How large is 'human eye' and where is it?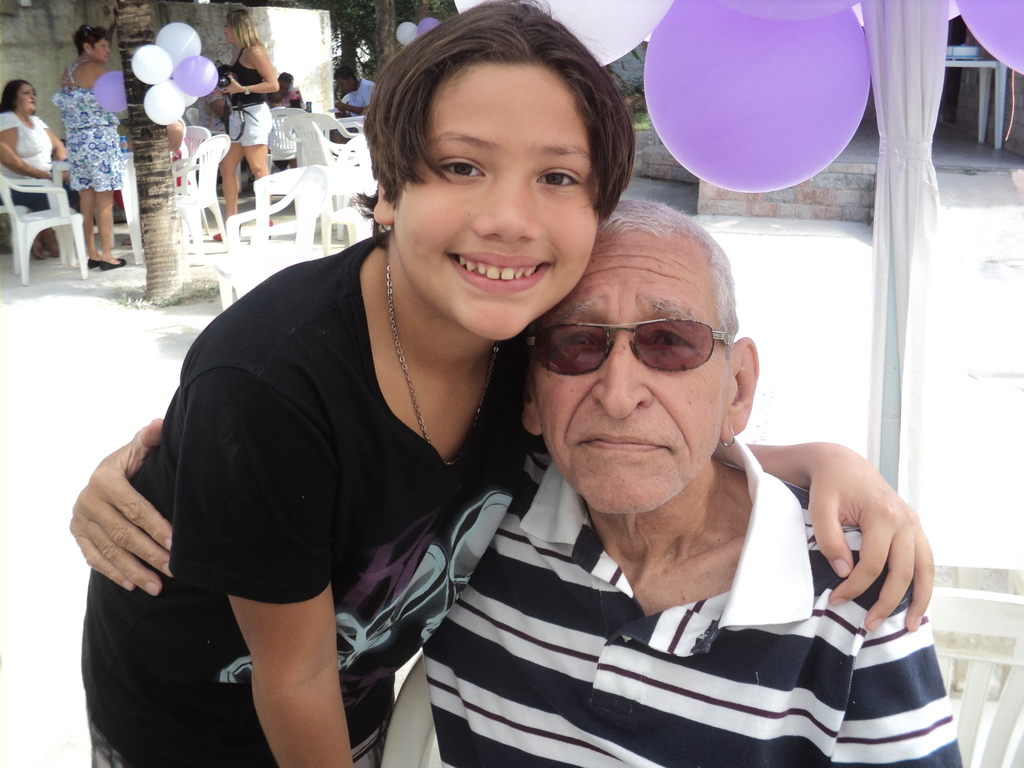
Bounding box: box(554, 323, 599, 355).
